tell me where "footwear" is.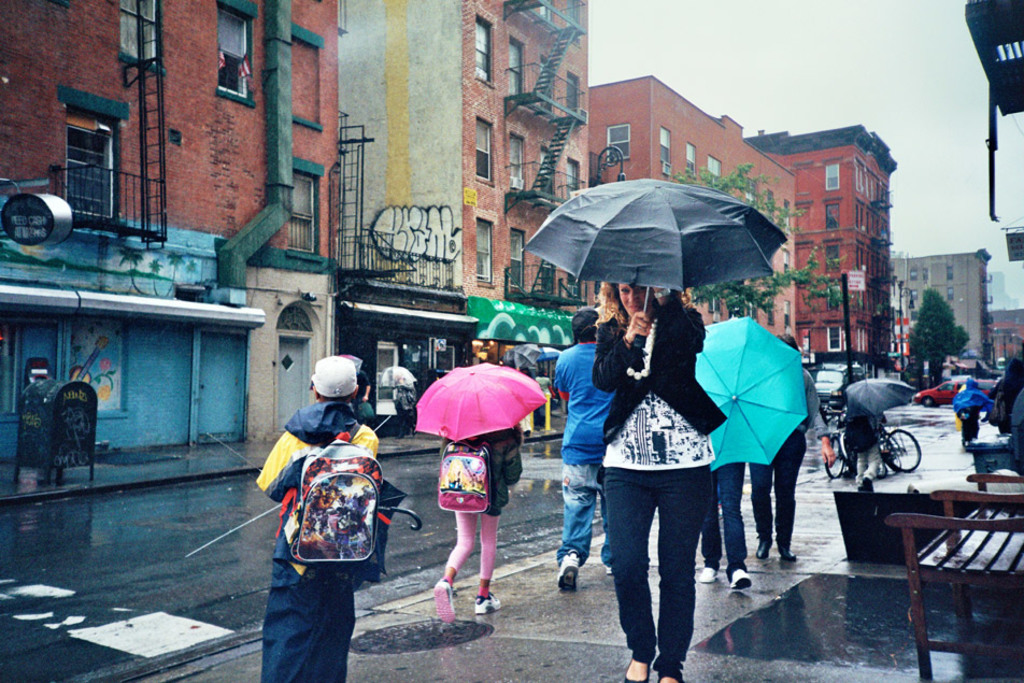
"footwear" is at left=701, top=568, right=716, bottom=584.
